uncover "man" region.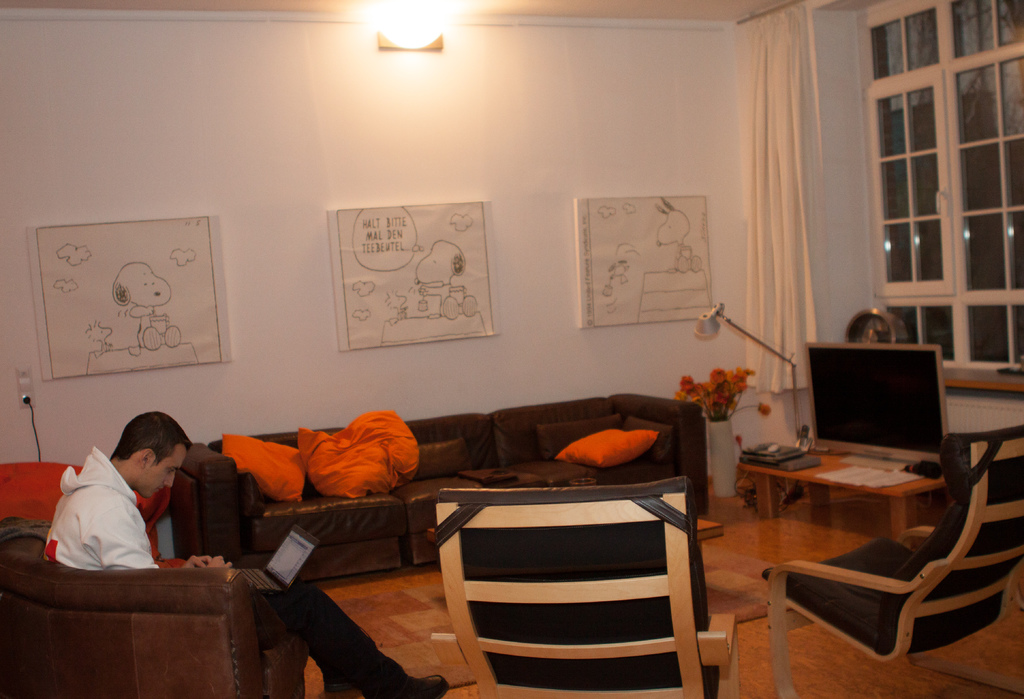
Uncovered: 42 411 447 698.
